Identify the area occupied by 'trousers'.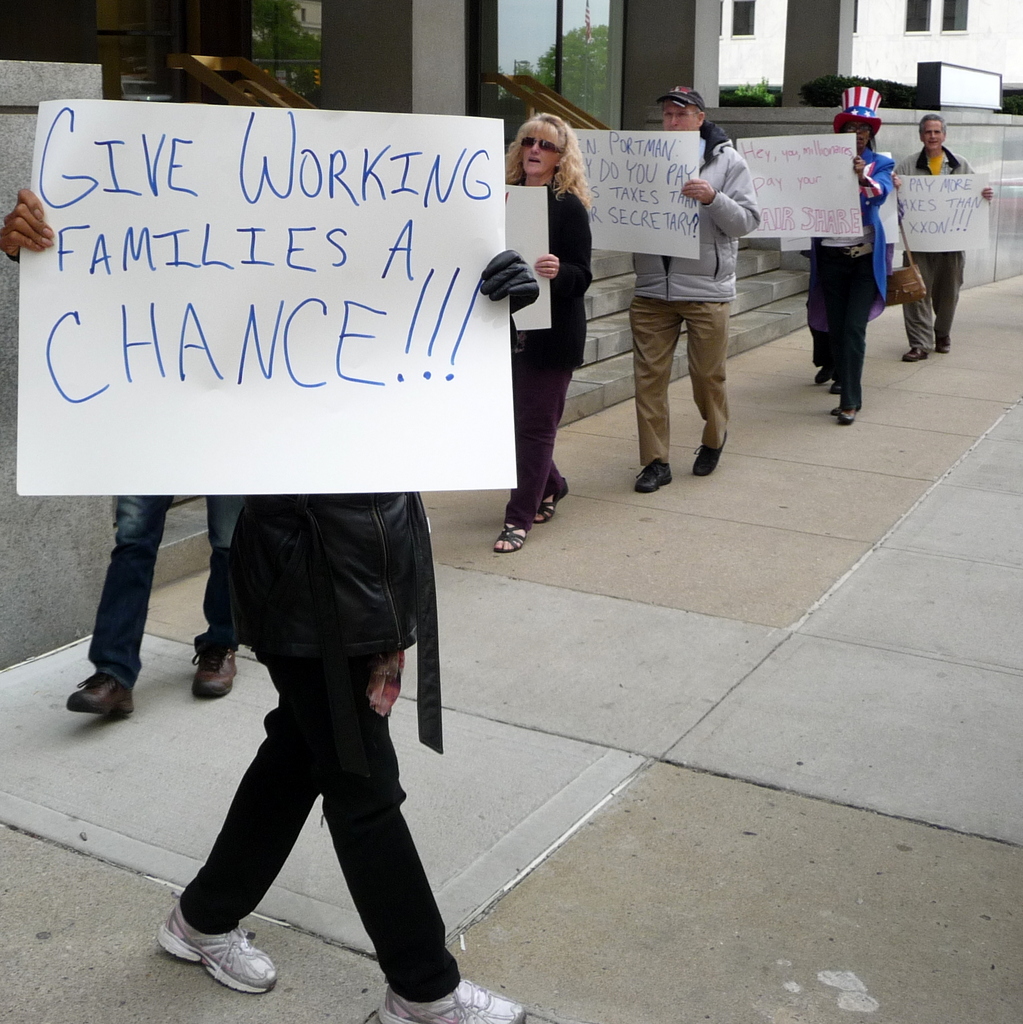
Area: crop(176, 659, 463, 1000).
